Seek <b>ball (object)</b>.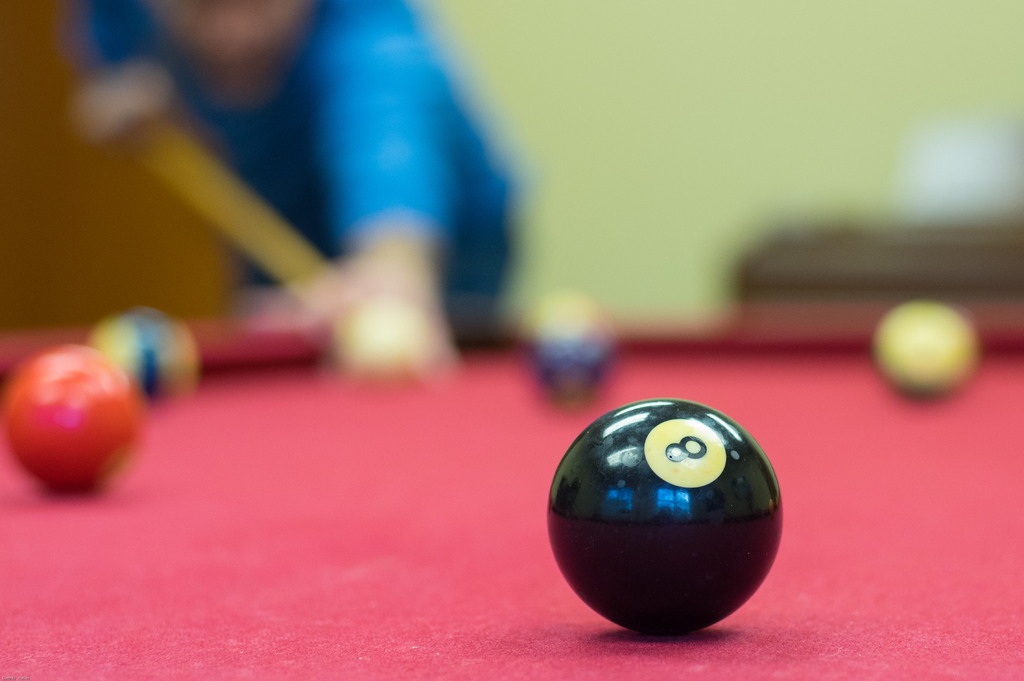
Rect(874, 299, 980, 405).
